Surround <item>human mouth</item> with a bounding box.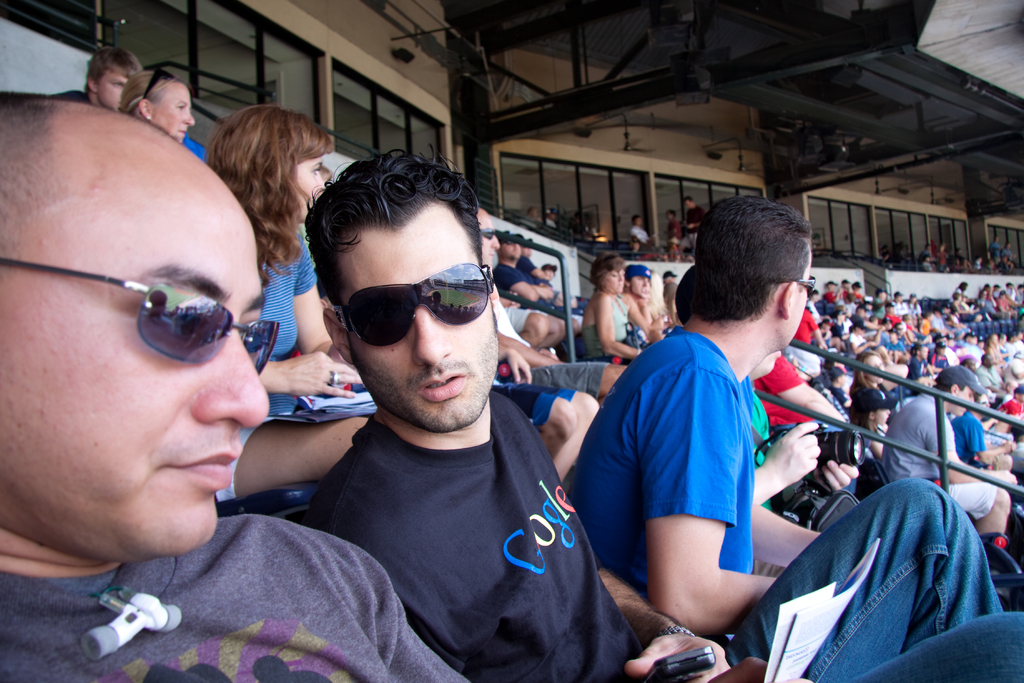
select_region(175, 126, 184, 135).
